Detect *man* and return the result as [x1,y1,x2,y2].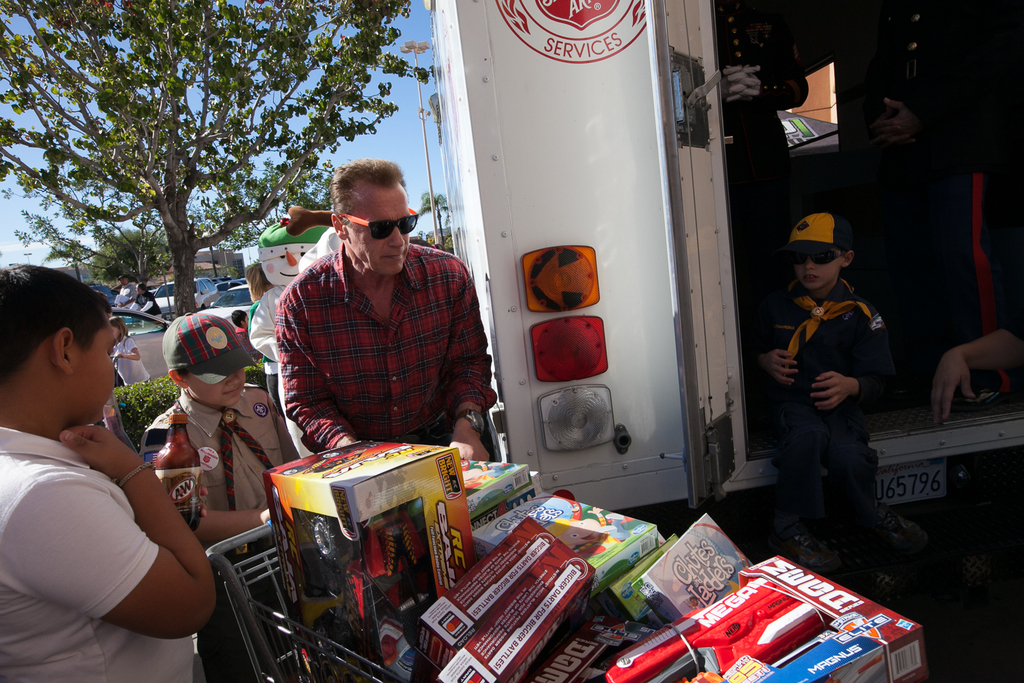
[112,274,137,309].
